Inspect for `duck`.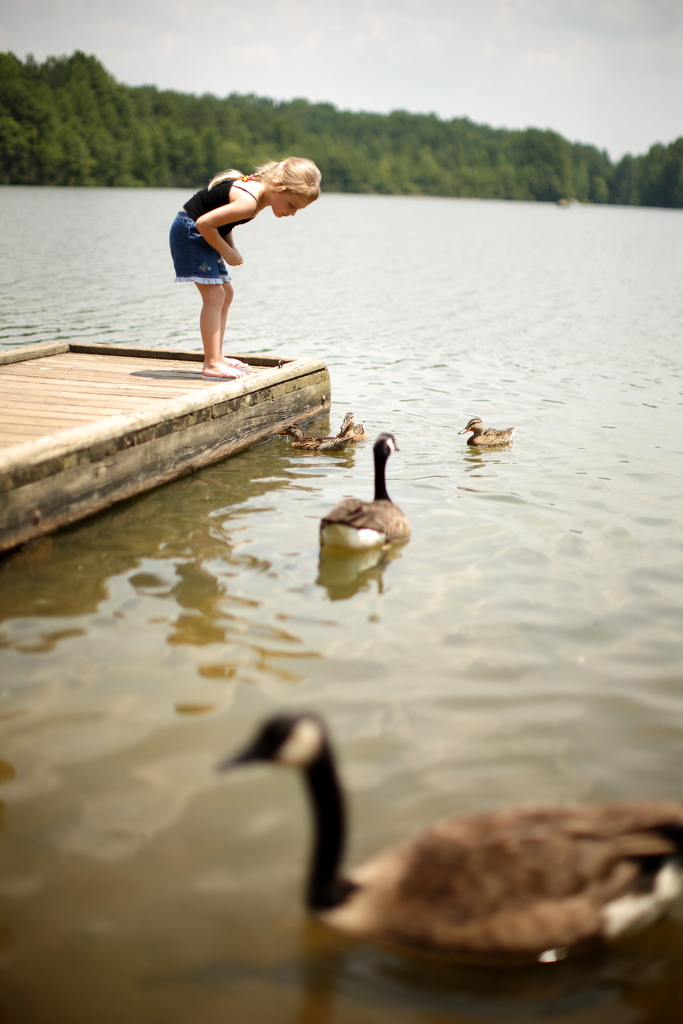
Inspection: bbox=(456, 417, 520, 454).
